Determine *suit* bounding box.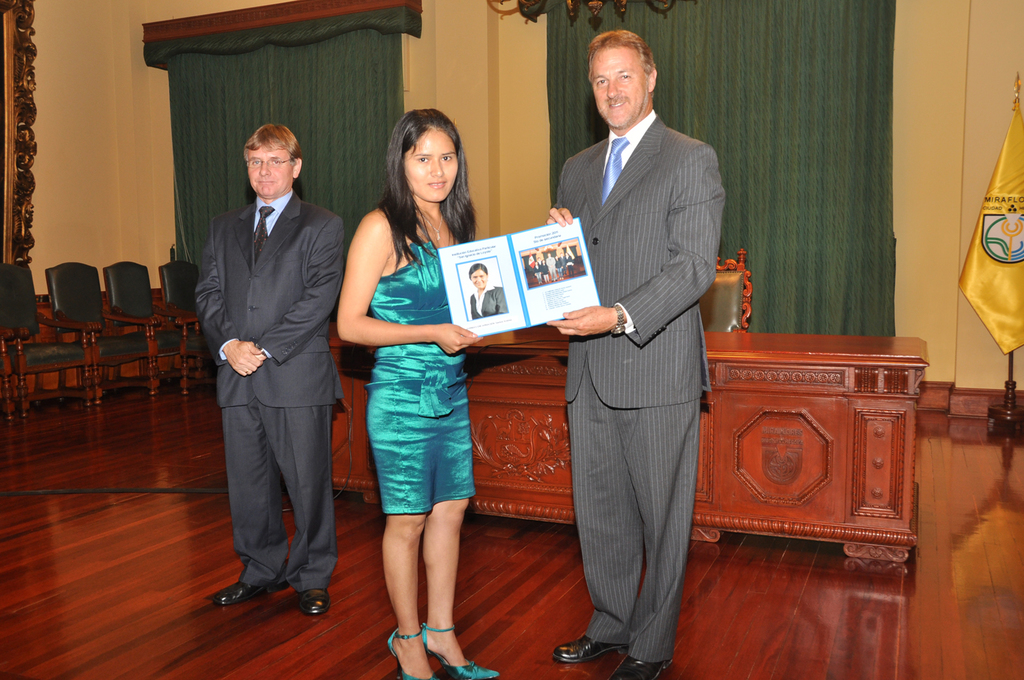
Determined: (left=546, top=16, right=745, bottom=679).
